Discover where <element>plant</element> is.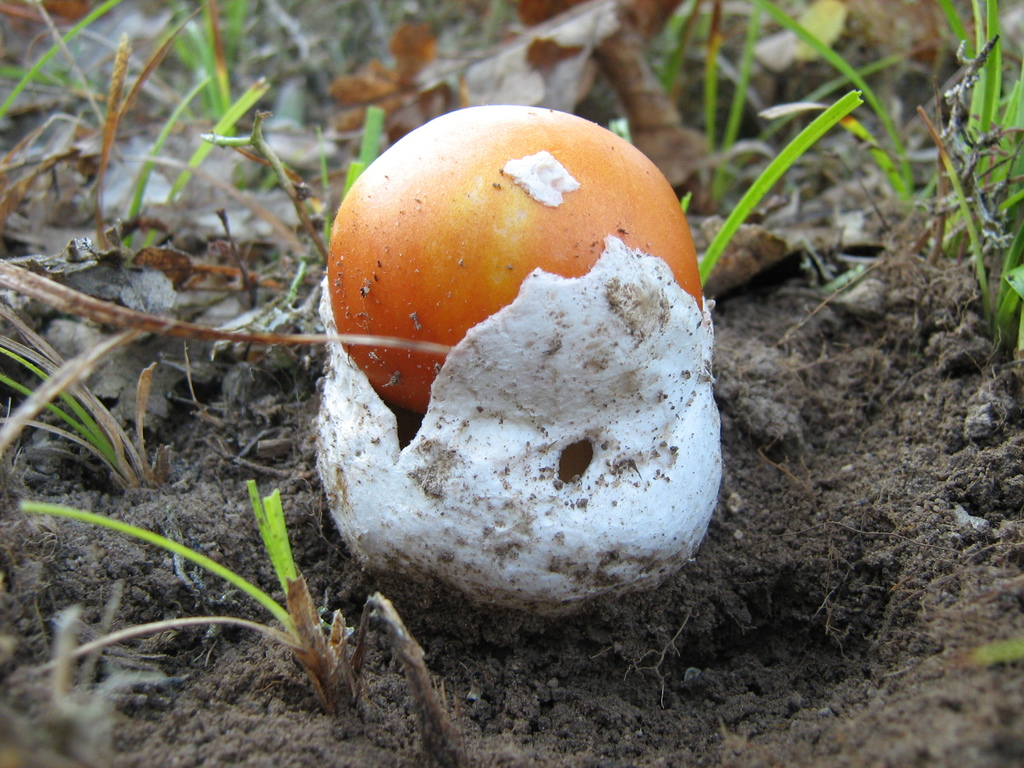
Discovered at locate(27, 237, 407, 726).
